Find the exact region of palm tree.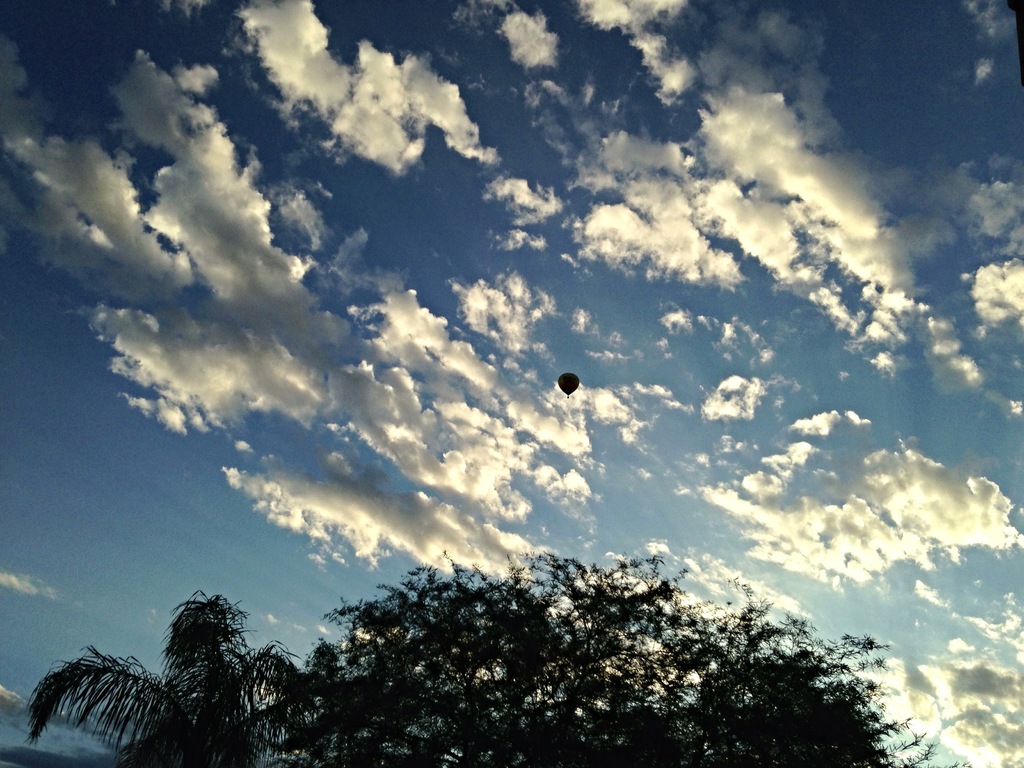
Exact region: (left=672, top=607, right=921, bottom=767).
